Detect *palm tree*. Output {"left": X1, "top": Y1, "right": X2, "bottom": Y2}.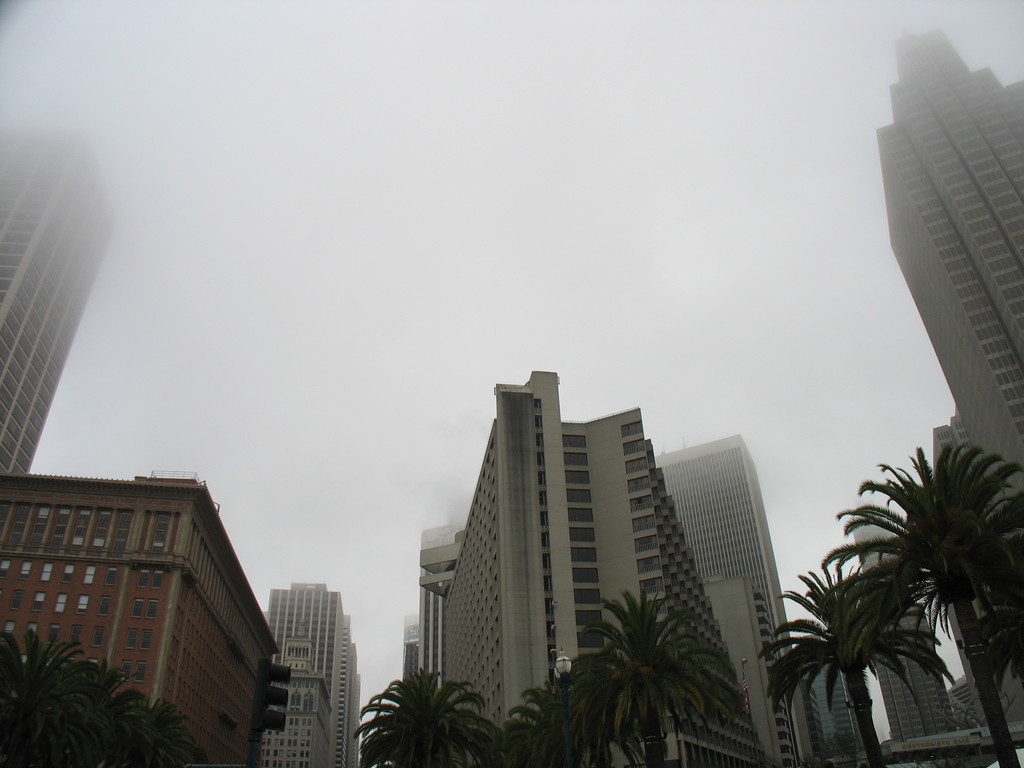
{"left": 830, "top": 435, "right": 1023, "bottom": 767}.
